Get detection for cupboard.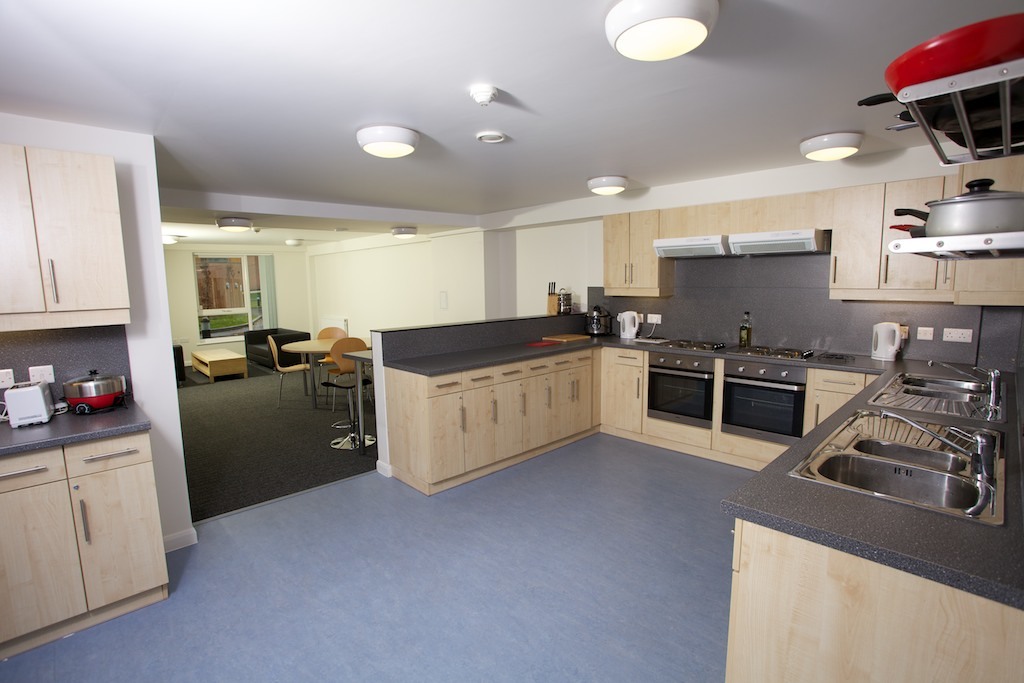
Detection: x1=0, y1=140, x2=133, y2=330.
